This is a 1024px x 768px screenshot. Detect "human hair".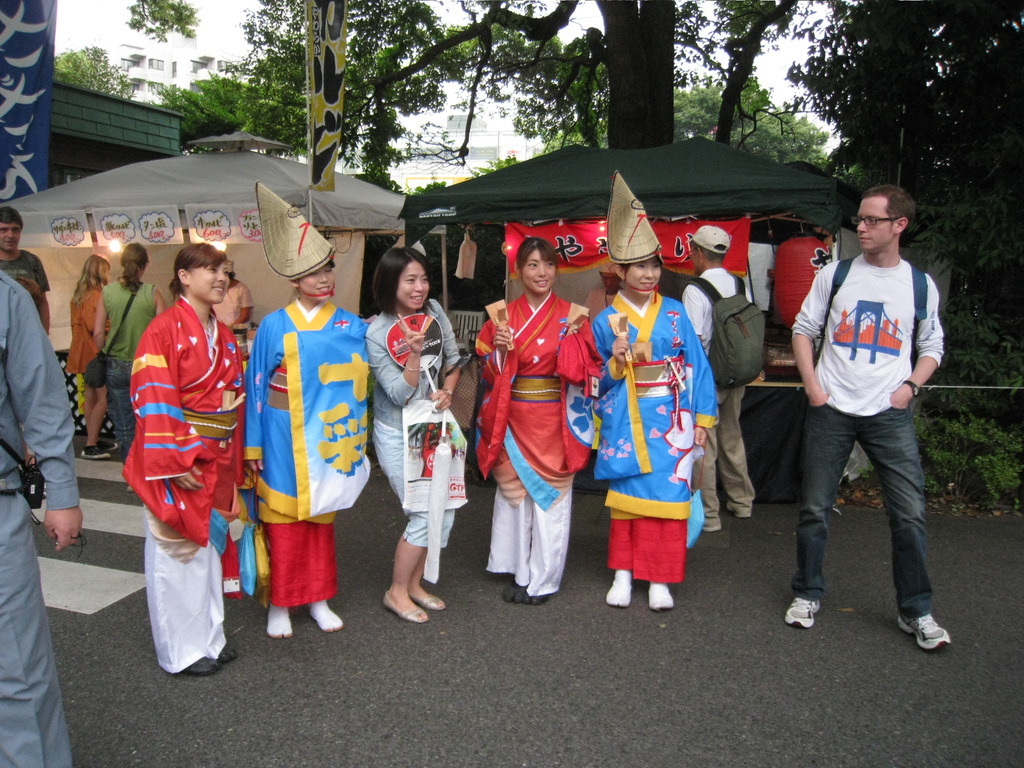
117:238:149:299.
